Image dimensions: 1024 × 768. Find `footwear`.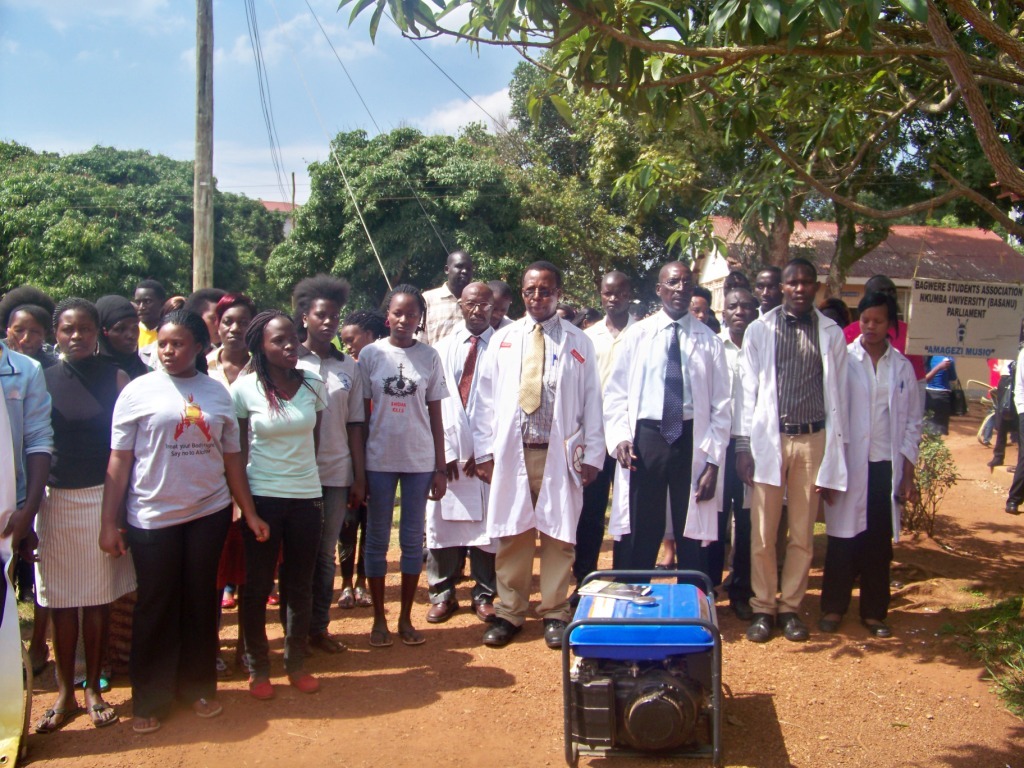
(left=819, top=613, right=841, bottom=633).
